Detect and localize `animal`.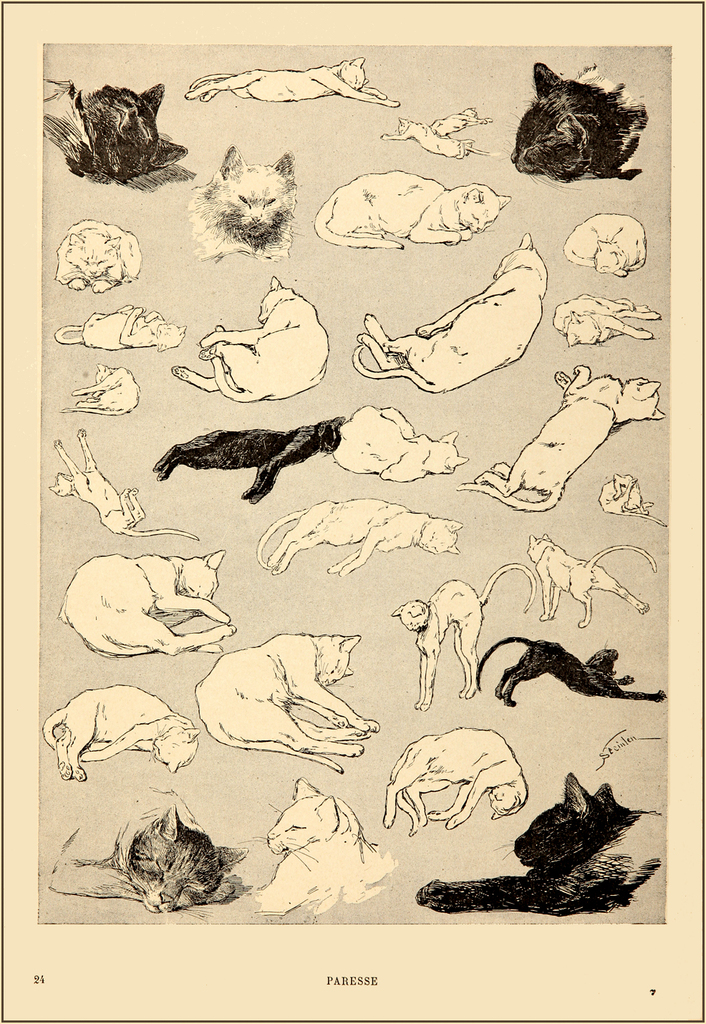
Localized at BBox(420, 777, 676, 919).
